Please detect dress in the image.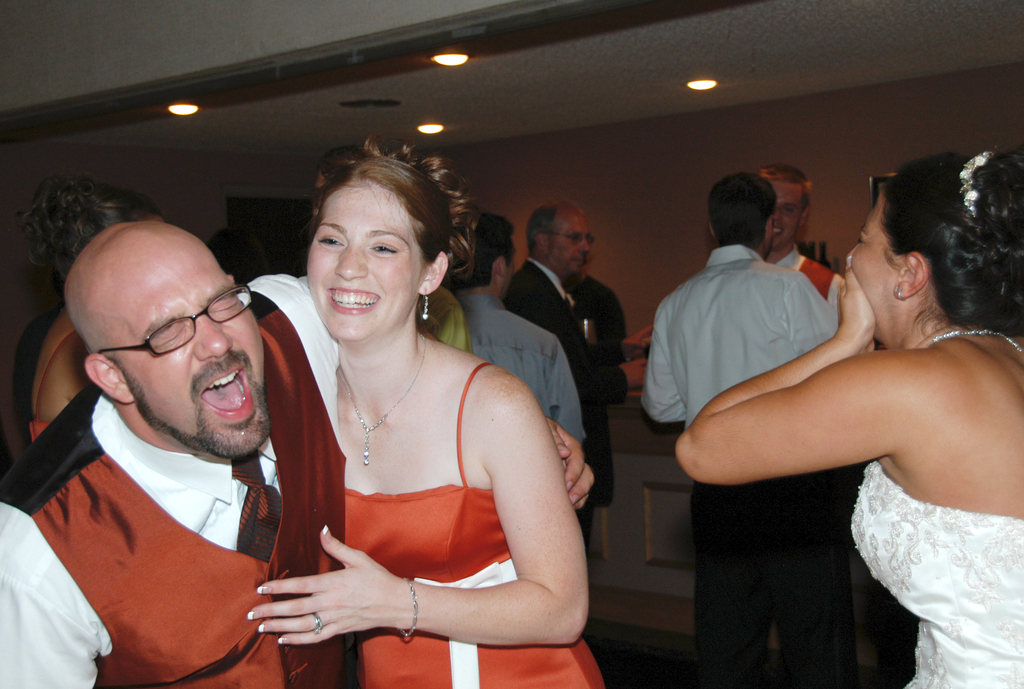
342/362/601/688.
